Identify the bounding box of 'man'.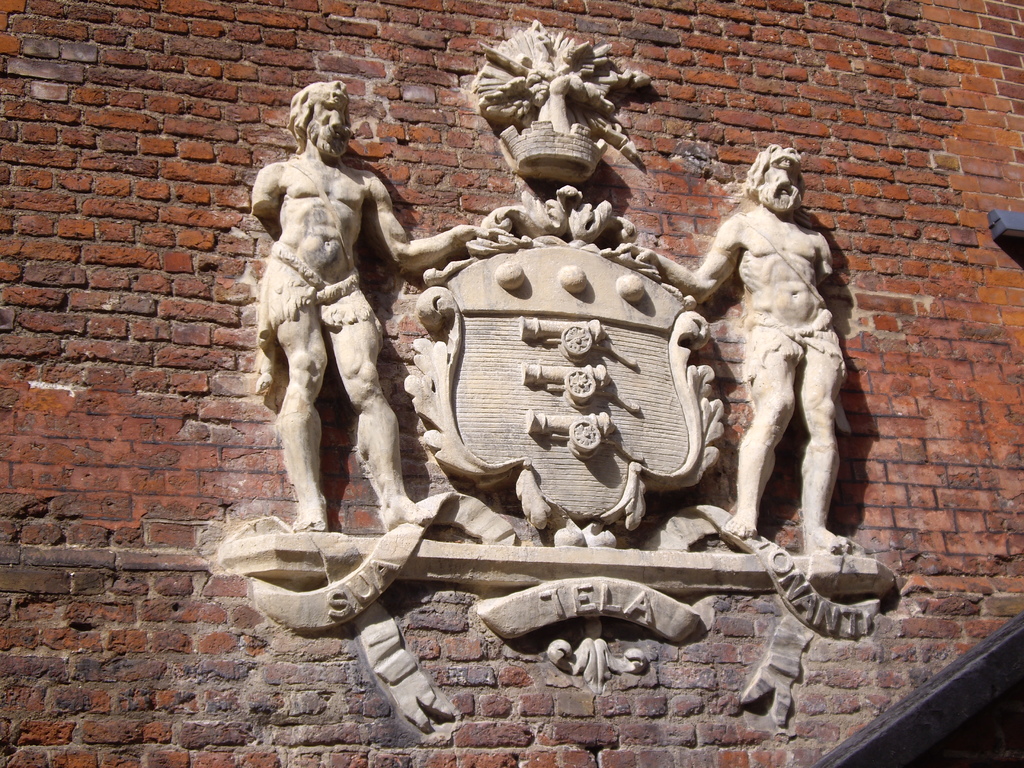
250/78/511/529.
